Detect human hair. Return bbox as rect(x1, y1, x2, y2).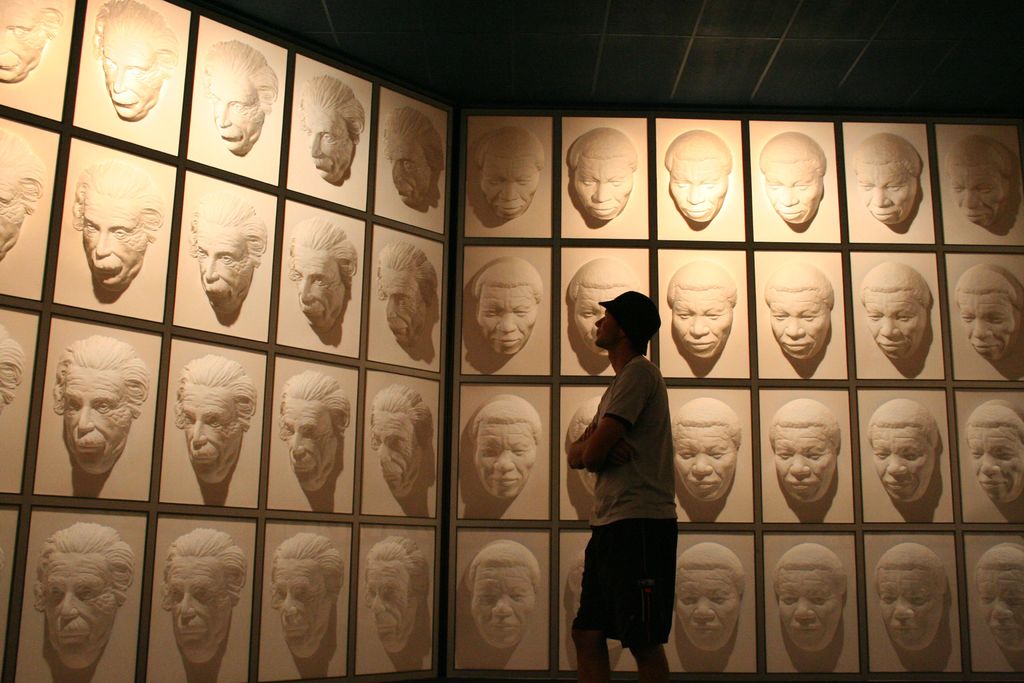
rect(470, 393, 541, 441).
